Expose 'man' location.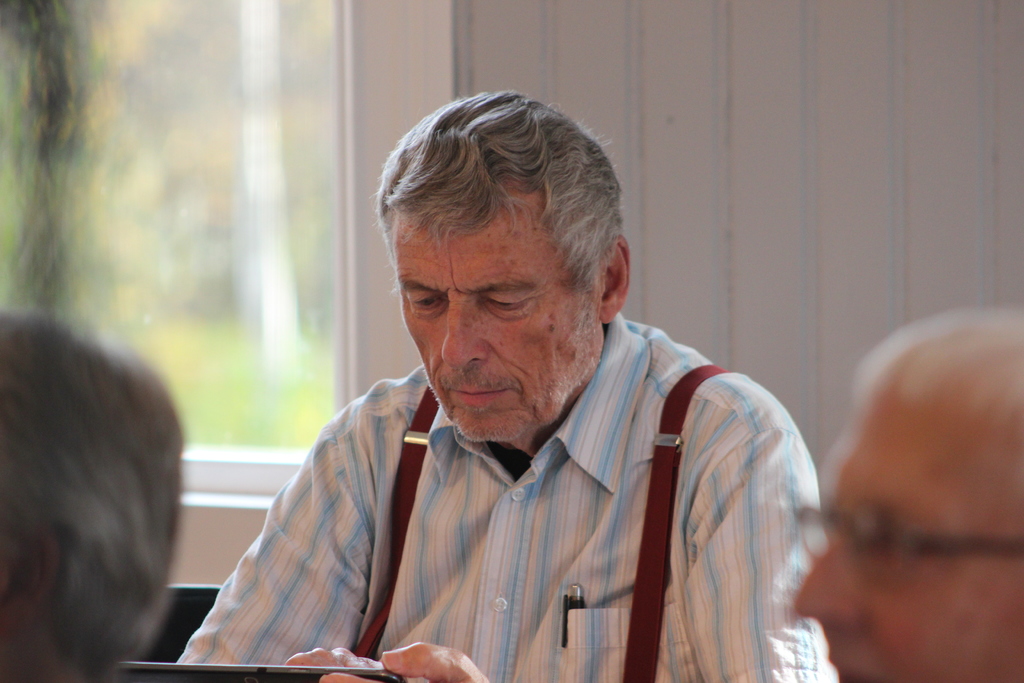
Exposed at <box>780,308,1023,682</box>.
